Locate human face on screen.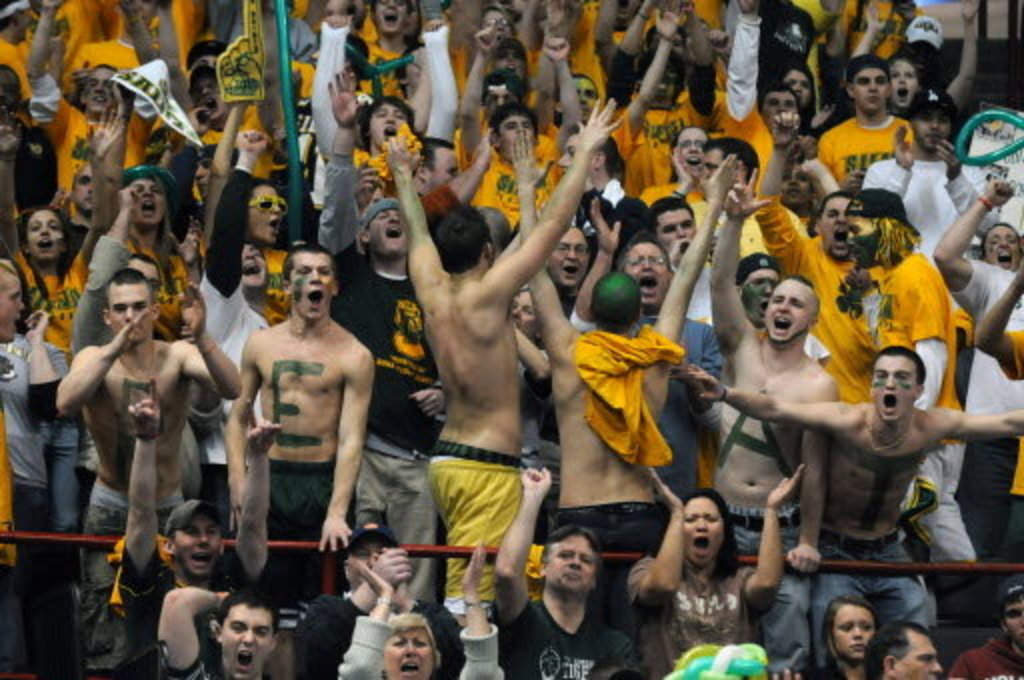
On screen at select_region(682, 128, 702, 164).
